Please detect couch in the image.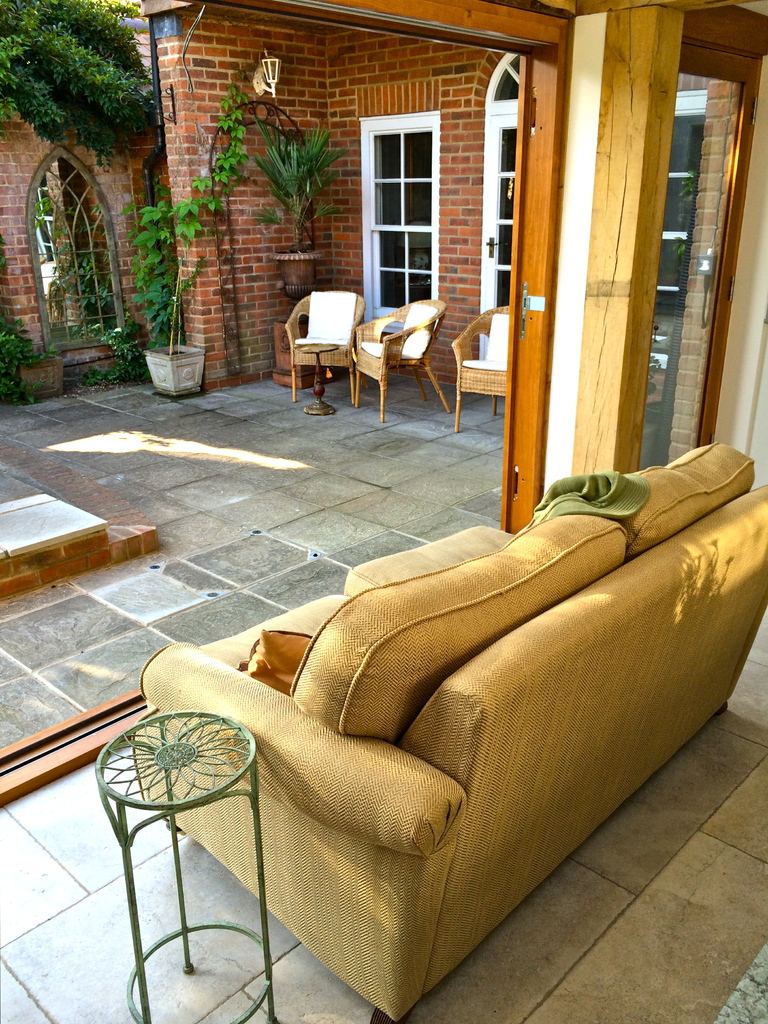
region(114, 456, 751, 981).
